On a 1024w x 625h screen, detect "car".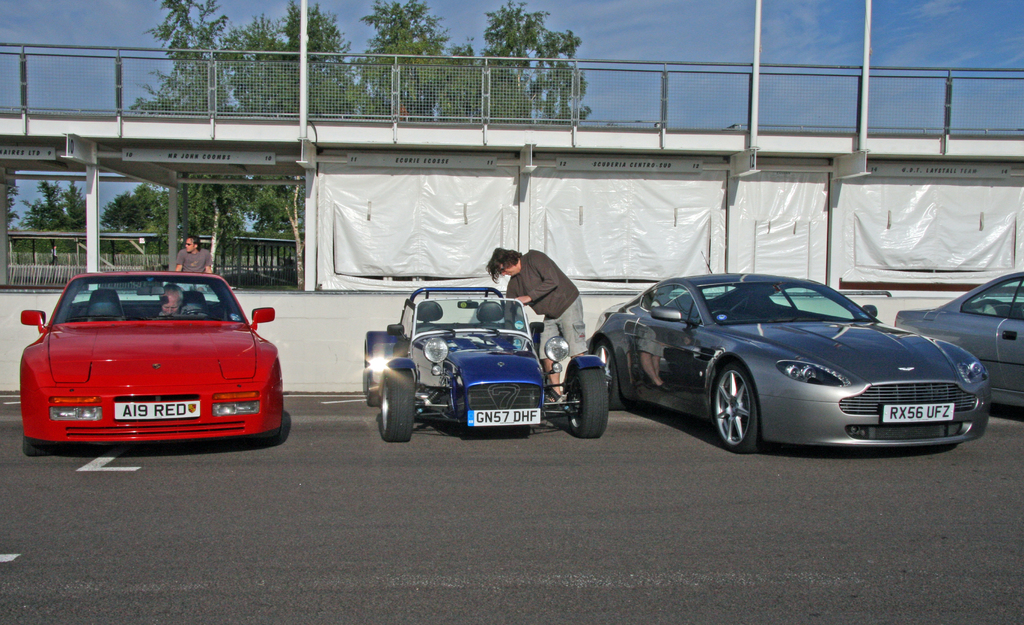
x1=589, y1=269, x2=992, y2=458.
